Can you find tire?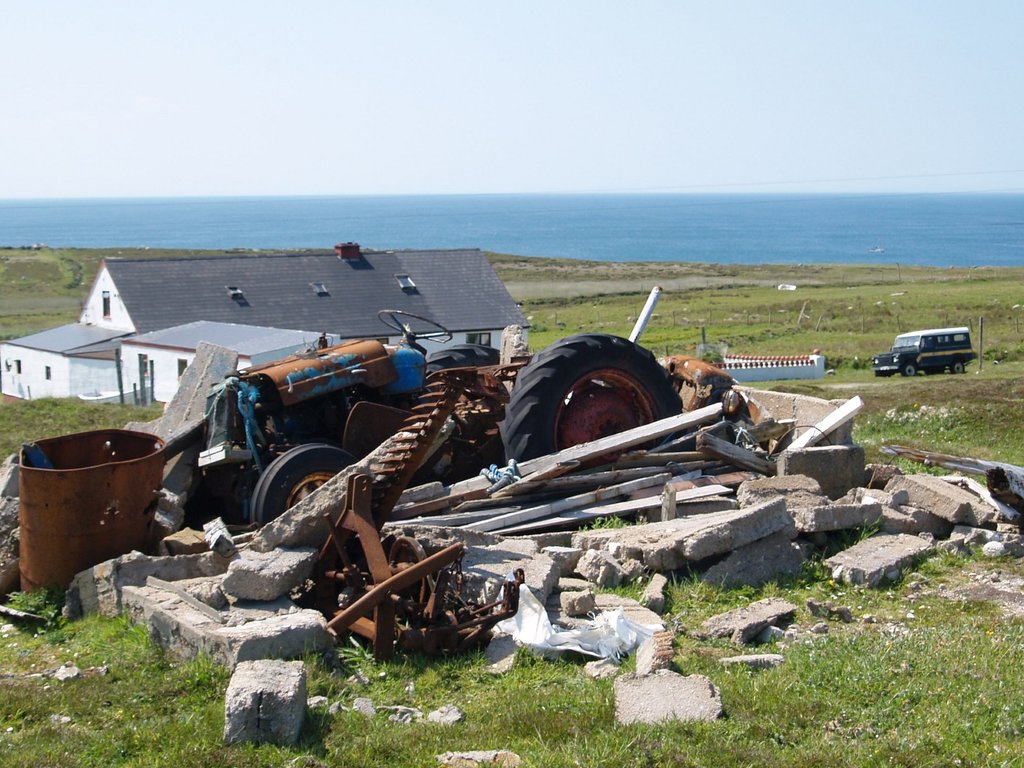
Yes, bounding box: Rect(499, 336, 682, 474).
